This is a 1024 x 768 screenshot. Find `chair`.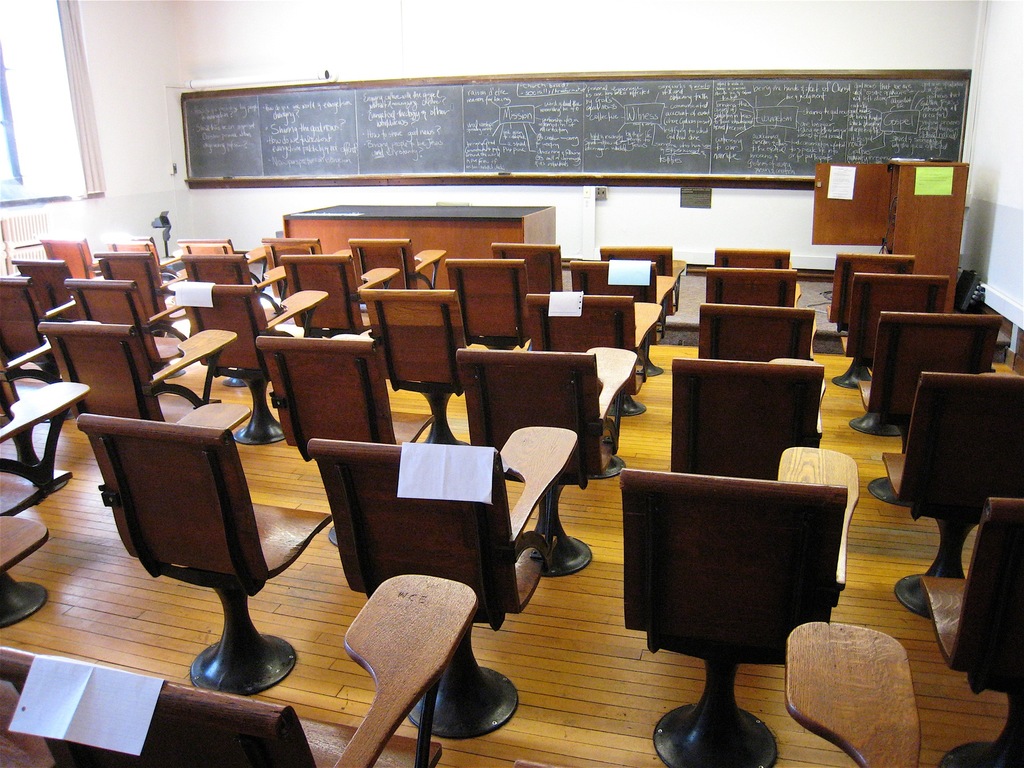
Bounding box: detection(361, 285, 485, 443).
